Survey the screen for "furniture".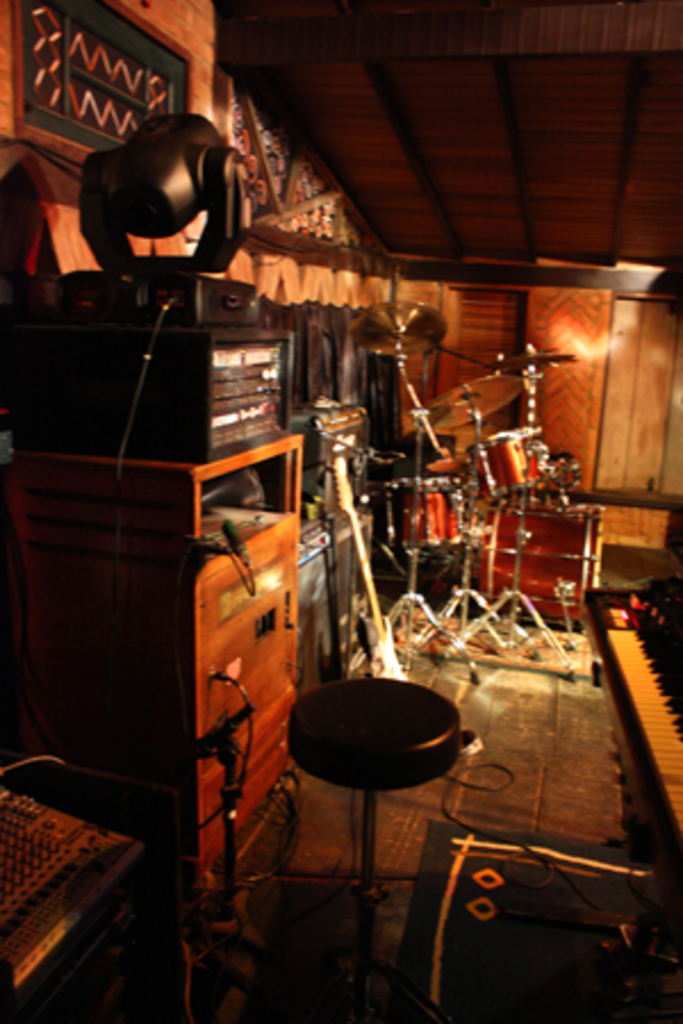
Survey found: left=0, top=426, right=303, bottom=915.
